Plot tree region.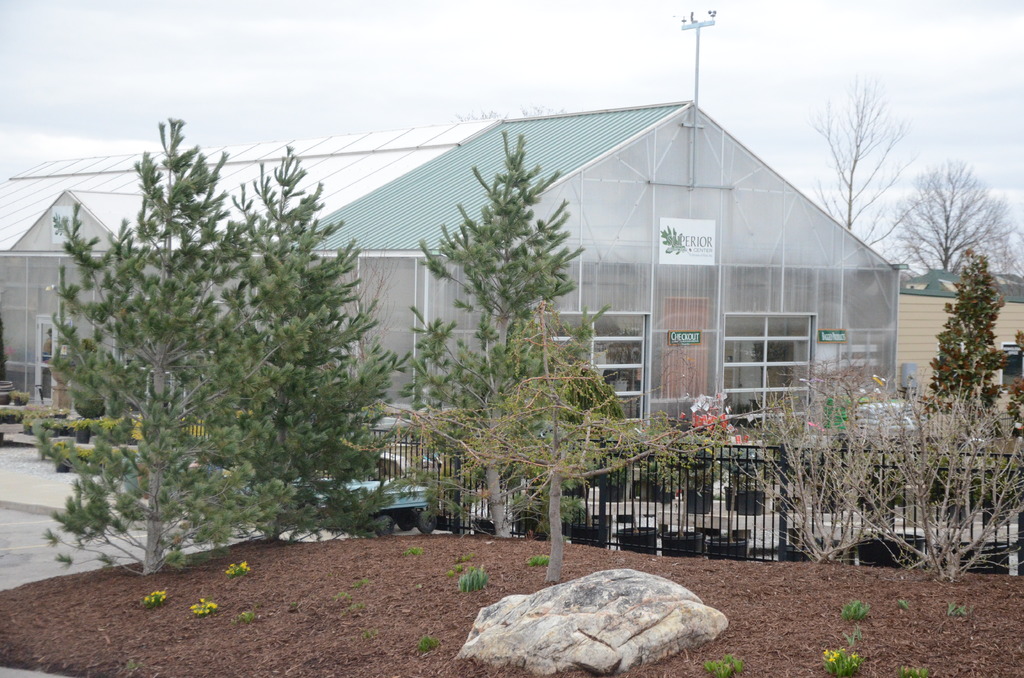
Plotted at 893, 151, 1011, 277.
